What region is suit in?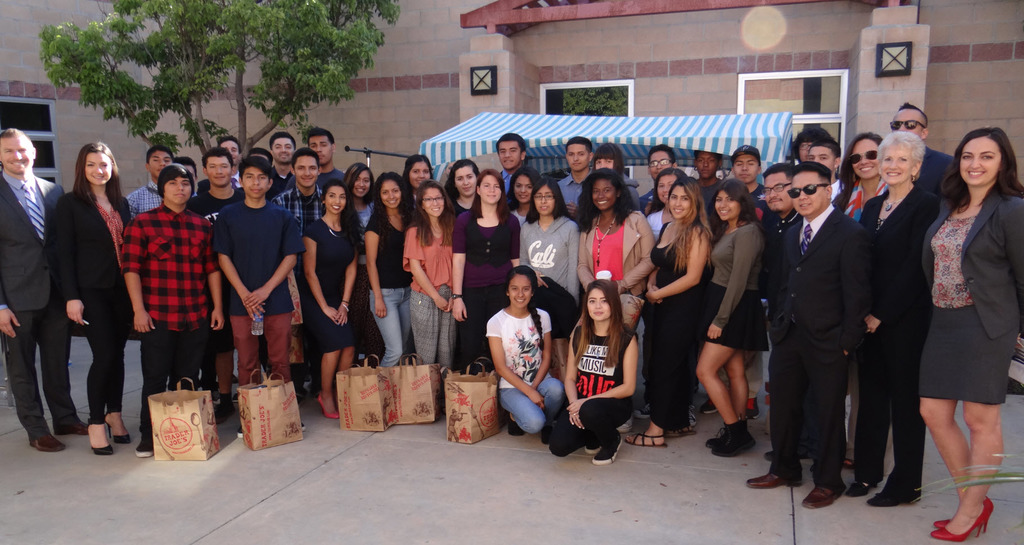
(780,144,879,501).
